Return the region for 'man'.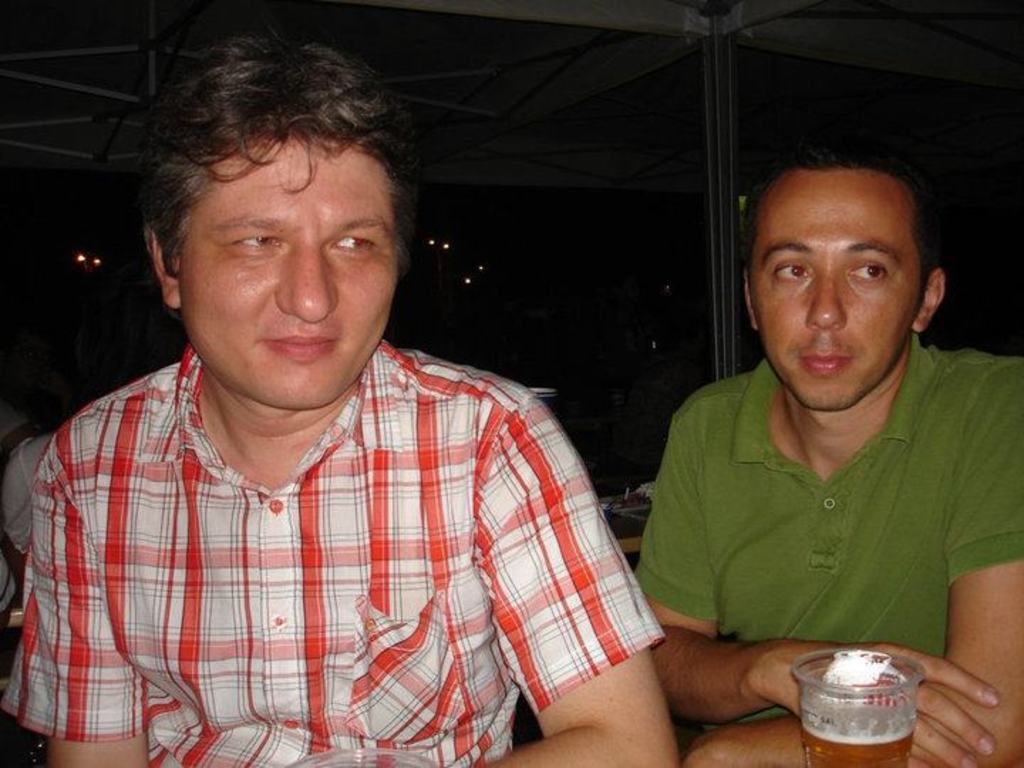
left=629, top=141, right=1023, bottom=767.
